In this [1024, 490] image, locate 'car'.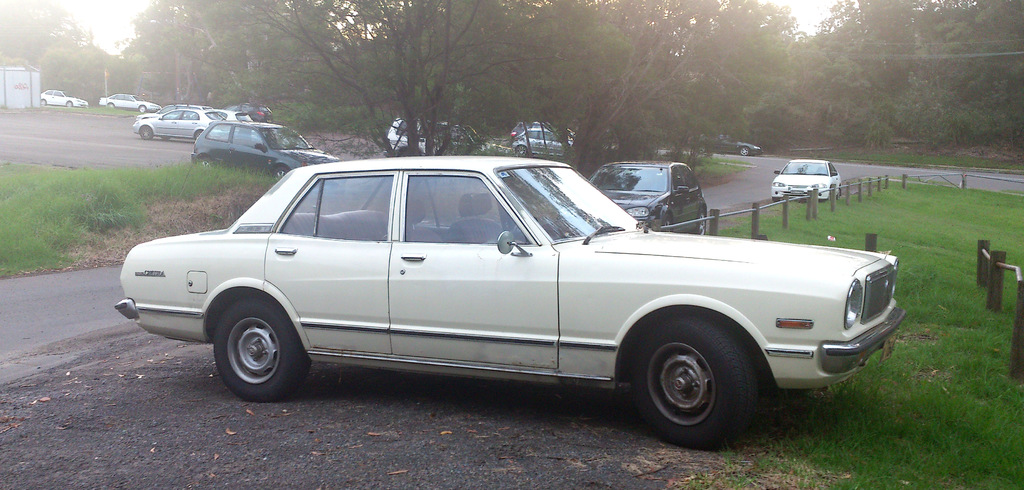
Bounding box: region(40, 88, 88, 110).
